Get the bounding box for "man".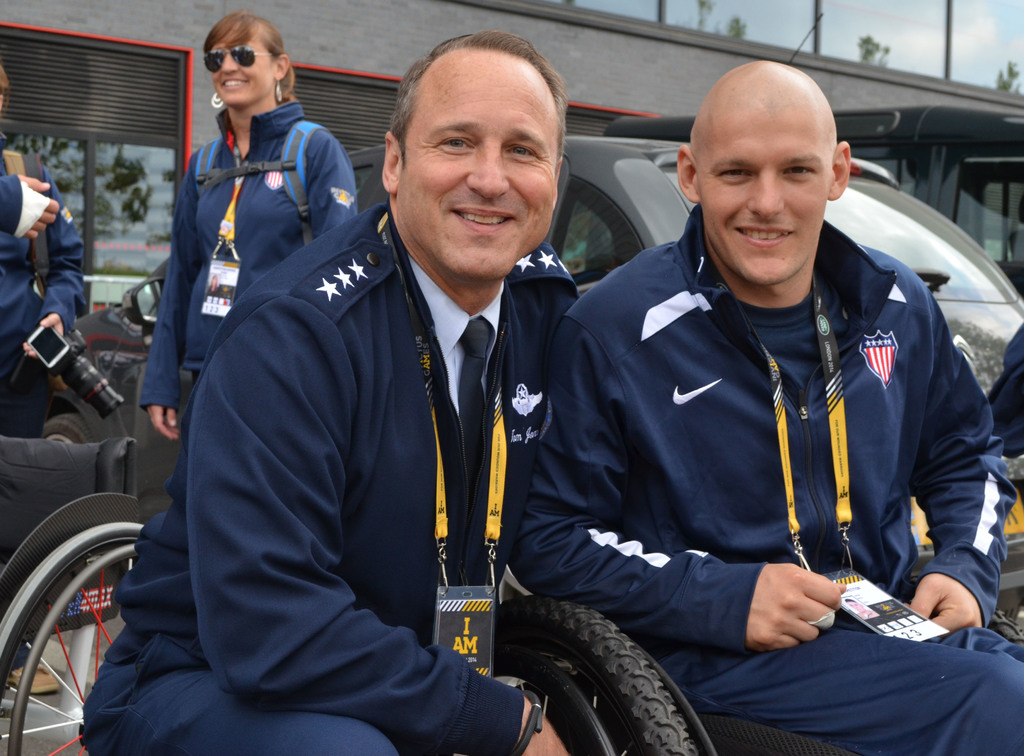
Rect(497, 54, 1004, 755).
